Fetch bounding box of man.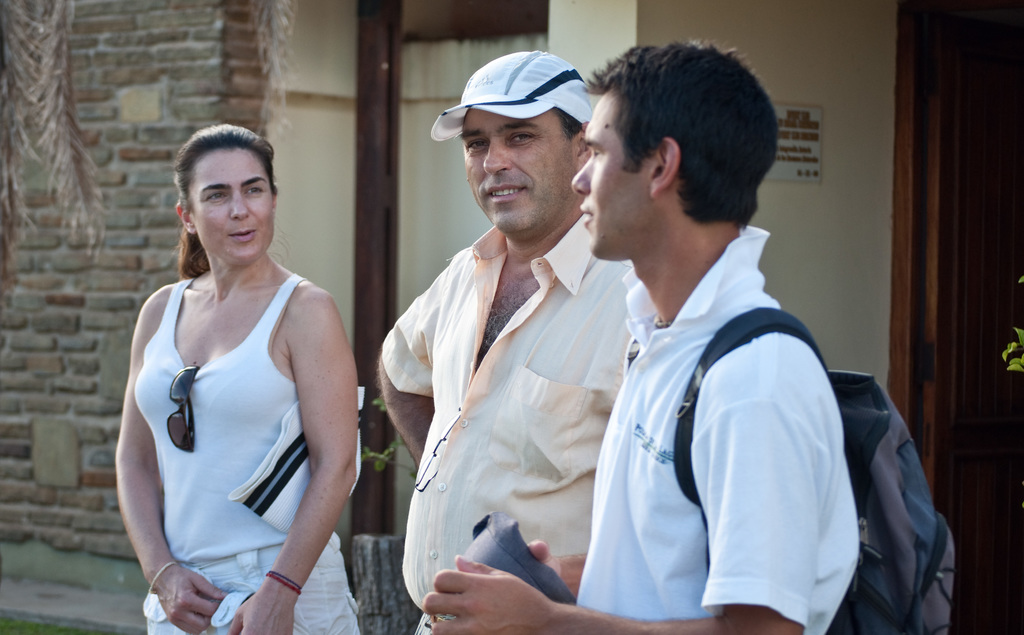
Bbox: l=420, t=39, r=869, b=634.
